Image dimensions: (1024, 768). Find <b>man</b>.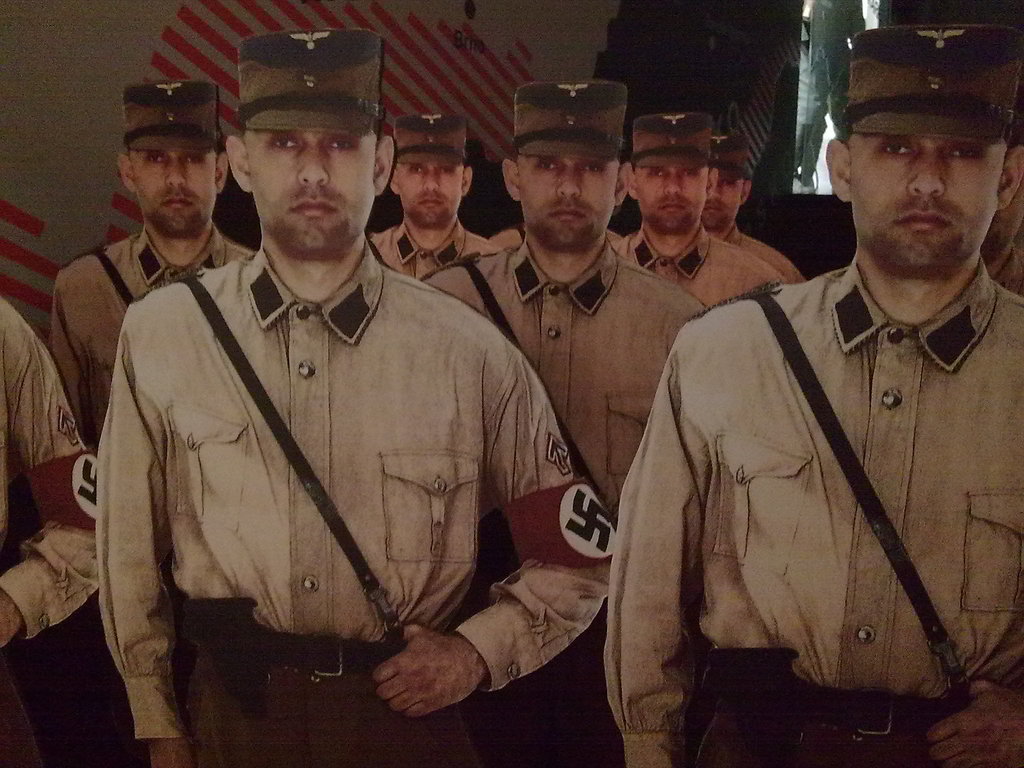
pyautogui.locateOnScreen(0, 298, 102, 767).
